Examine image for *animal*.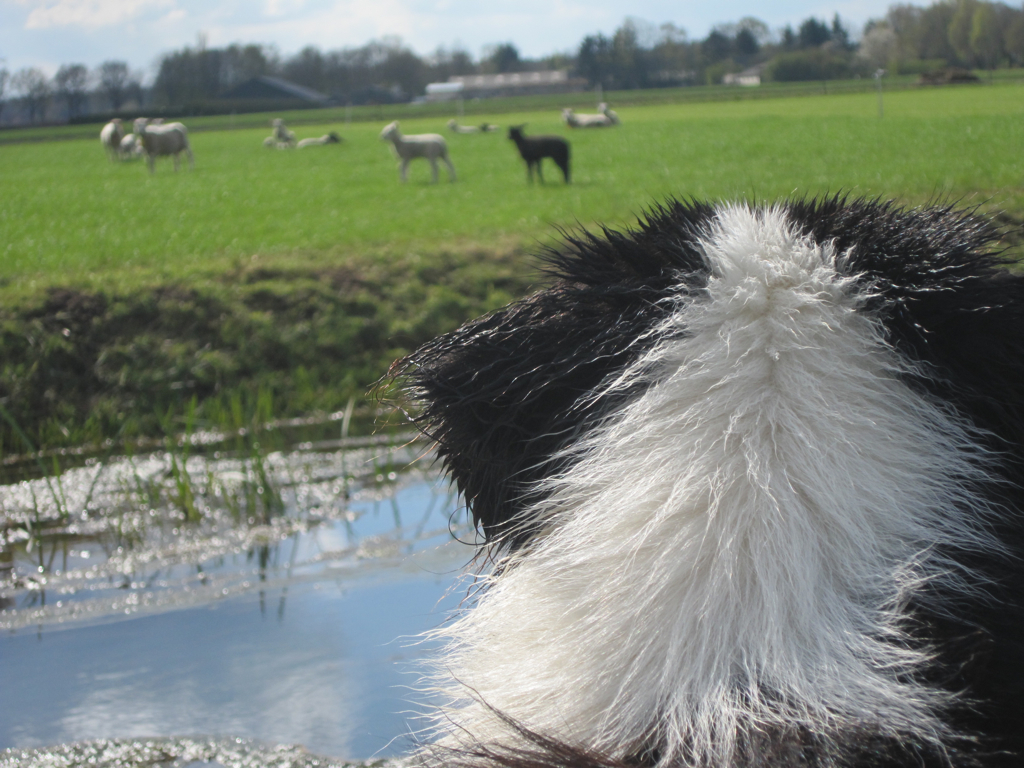
Examination result: rect(385, 115, 455, 177).
